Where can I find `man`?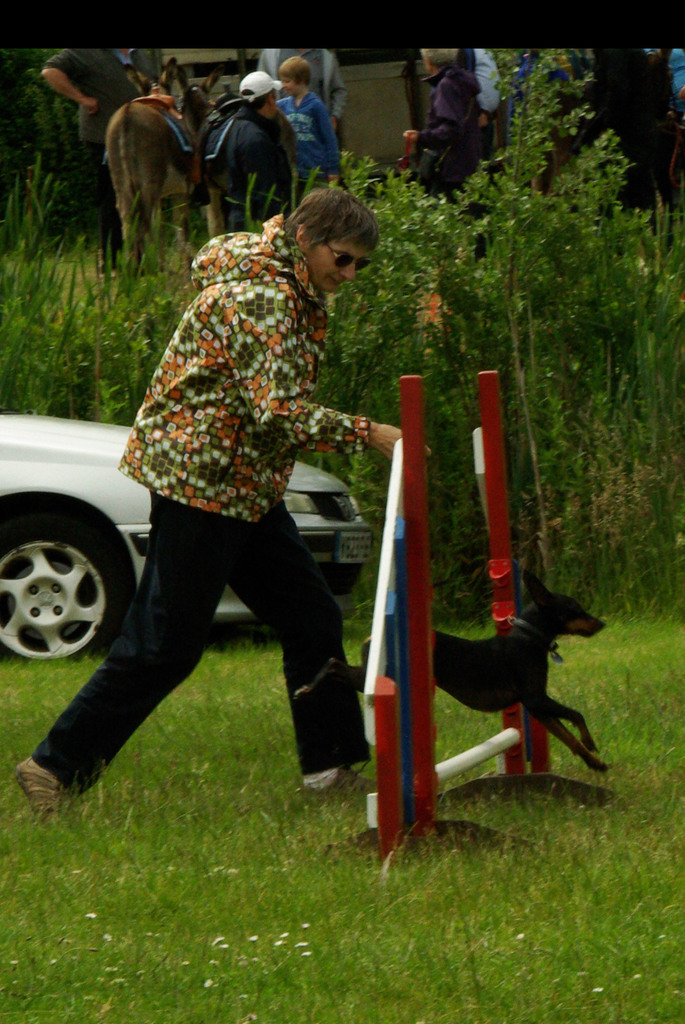
You can find it at locate(42, 46, 148, 276).
